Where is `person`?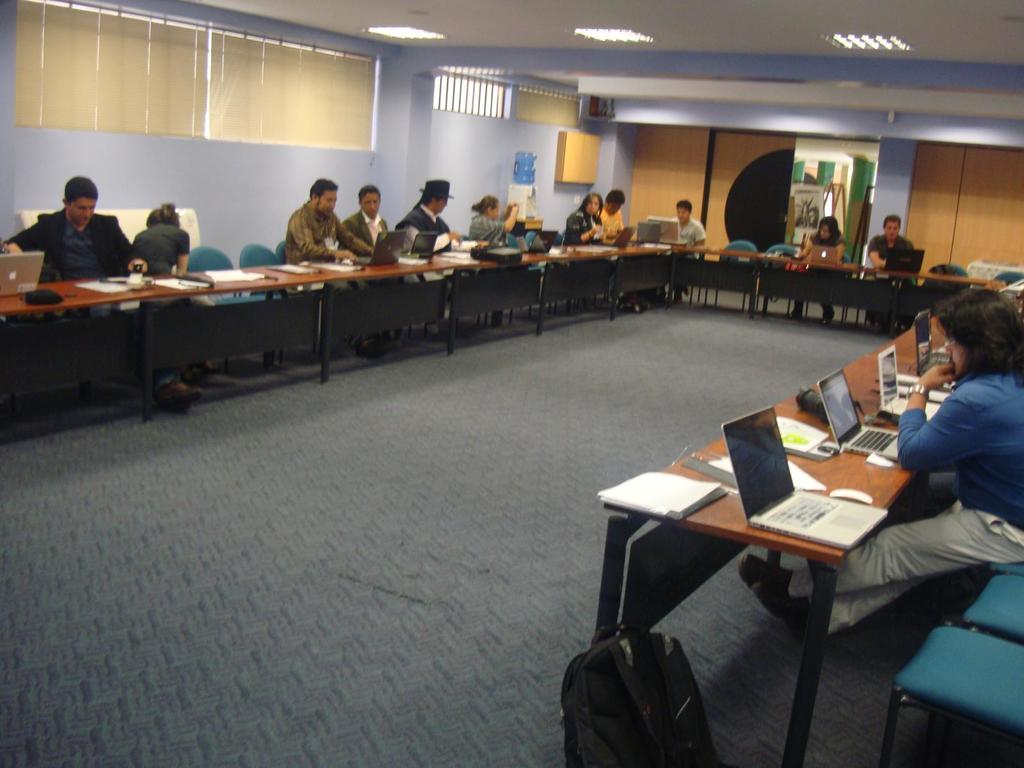
269,168,349,273.
